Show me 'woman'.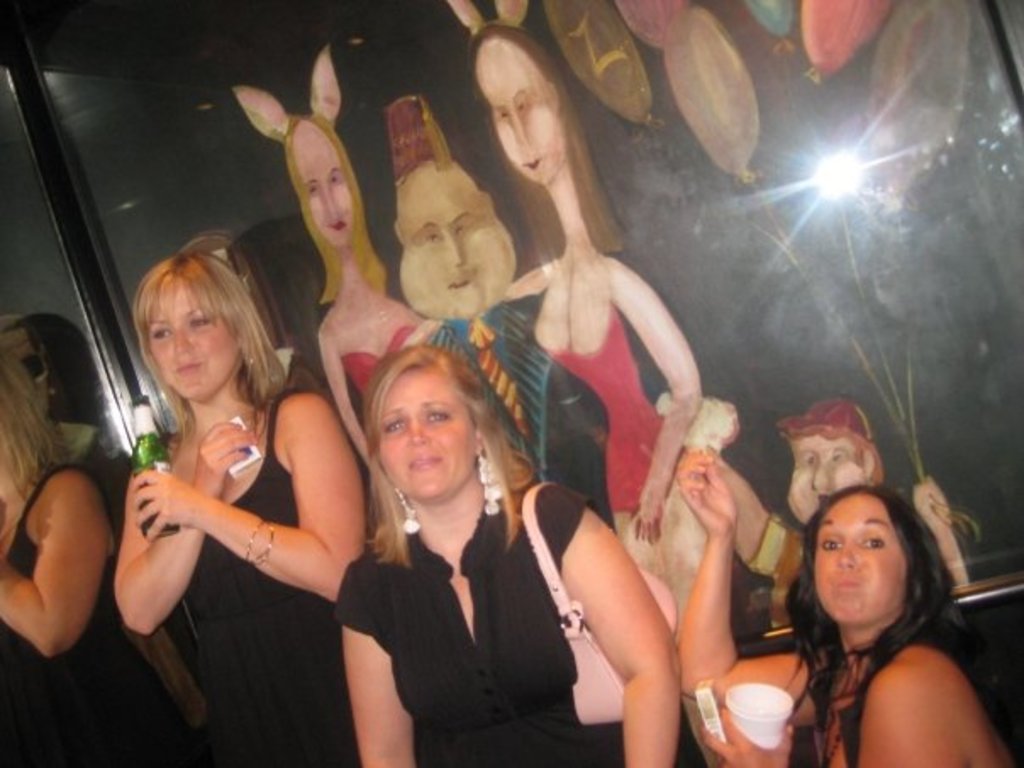
'woman' is here: <box>110,251,373,766</box>.
